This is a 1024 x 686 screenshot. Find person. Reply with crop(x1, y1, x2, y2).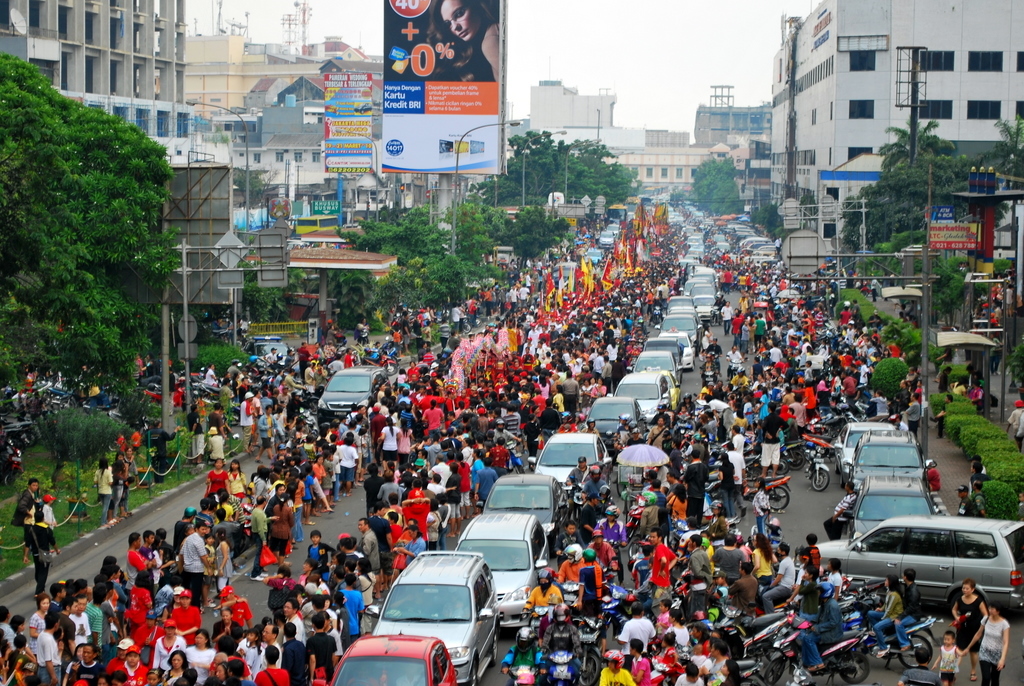
crop(13, 485, 54, 602).
